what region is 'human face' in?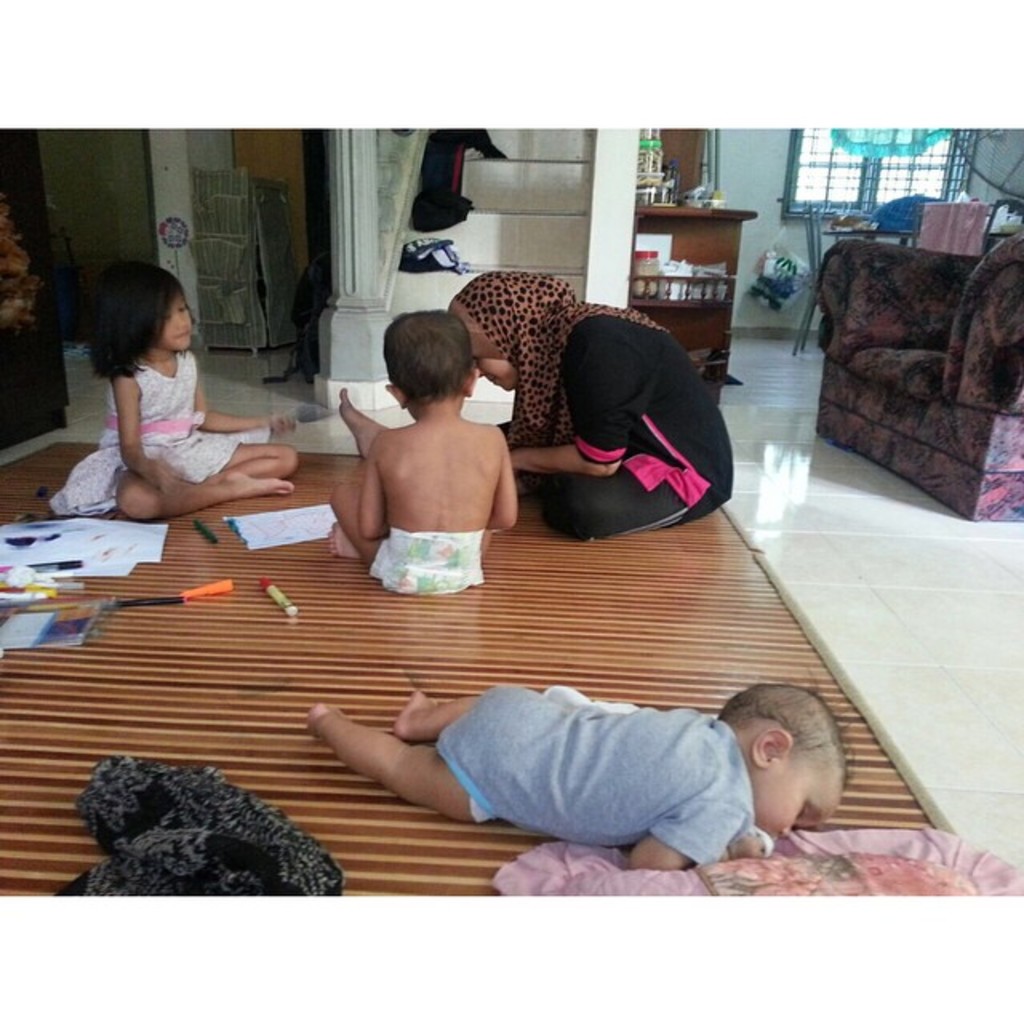
select_region(154, 291, 192, 350).
